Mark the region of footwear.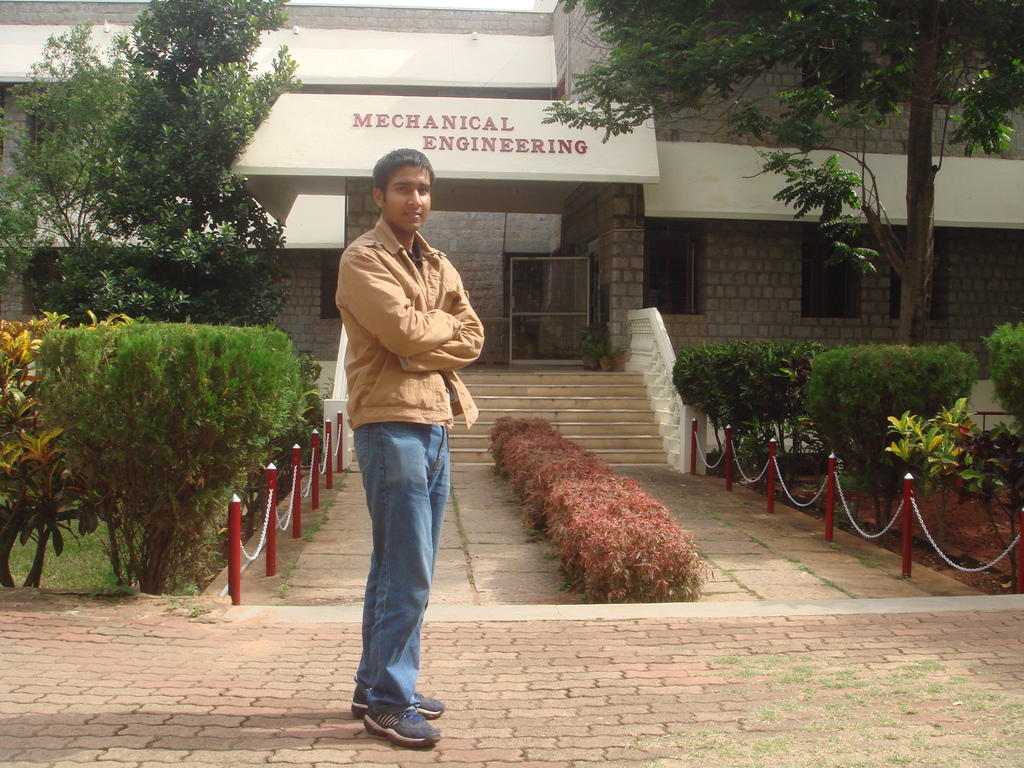
Region: region(349, 689, 446, 723).
